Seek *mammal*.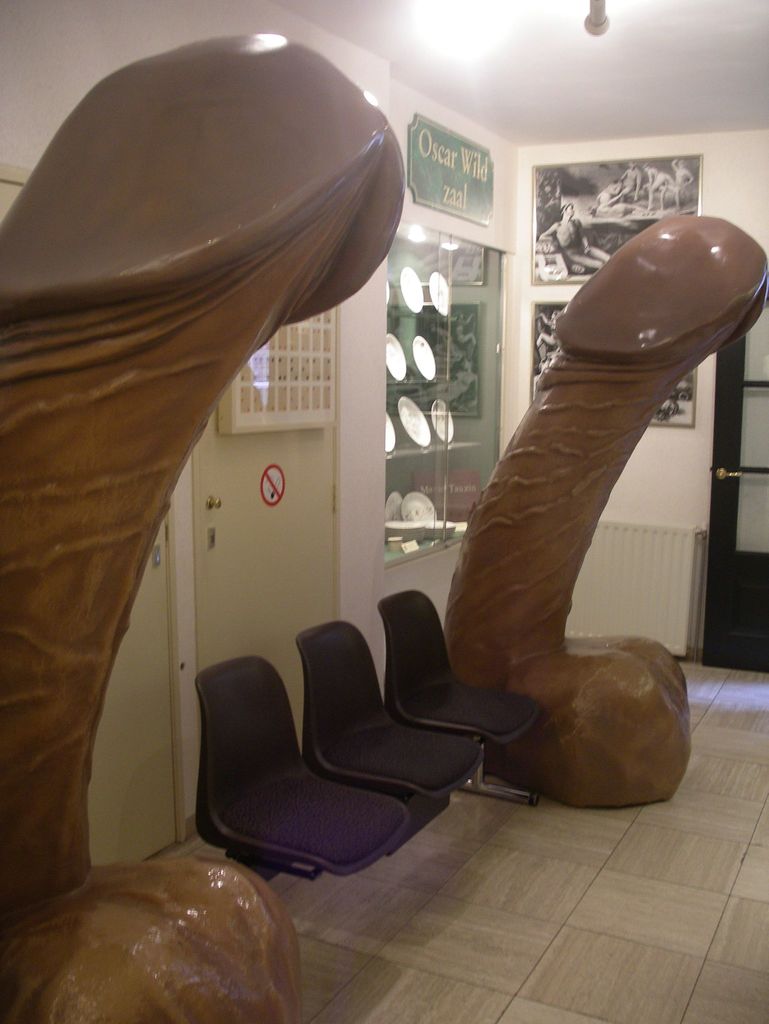
664 157 695 196.
